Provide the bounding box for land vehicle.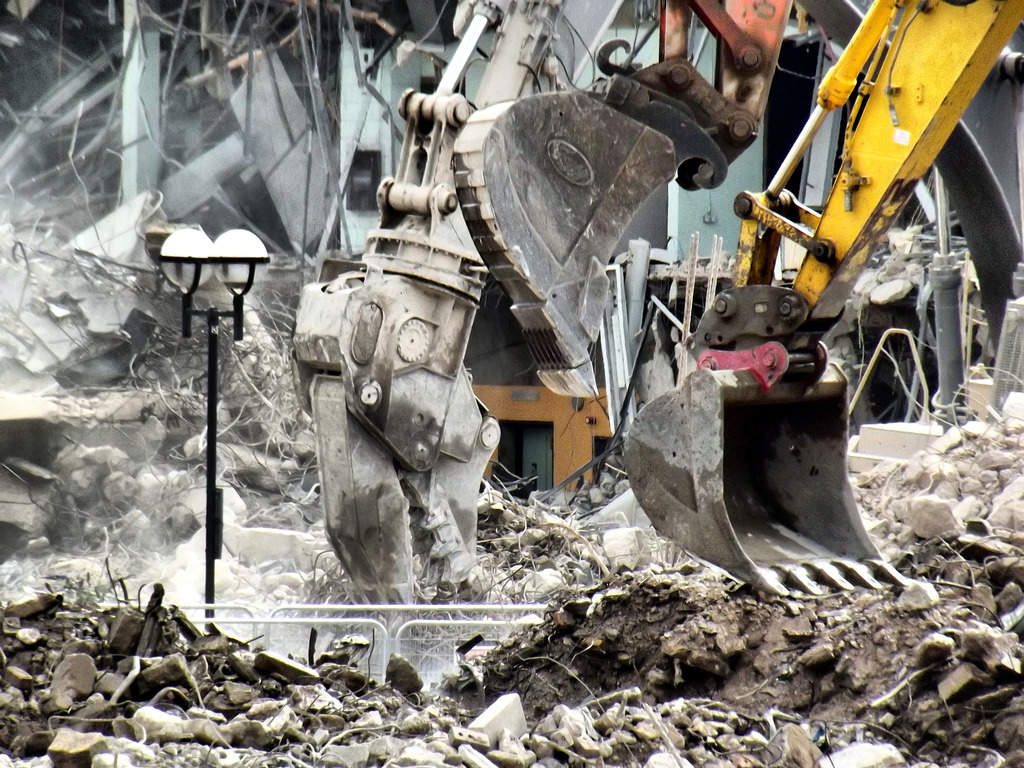
(left=295, top=0, right=570, bottom=605).
